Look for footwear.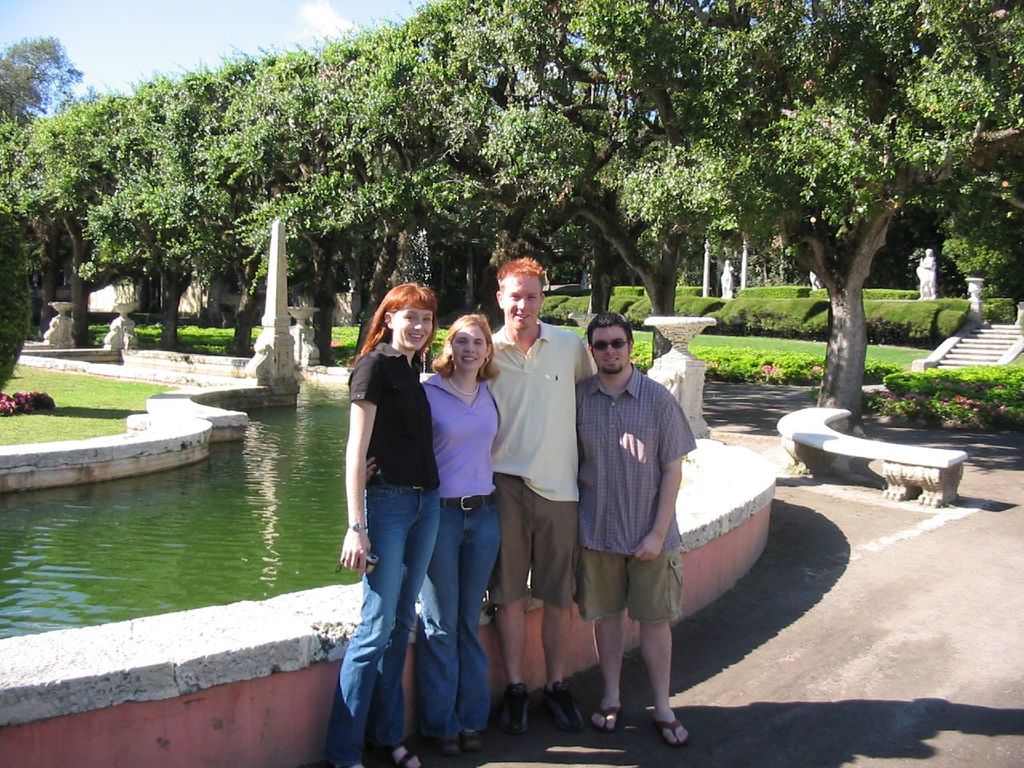
Found: {"left": 392, "top": 746, "right": 448, "bottom": 767}.
